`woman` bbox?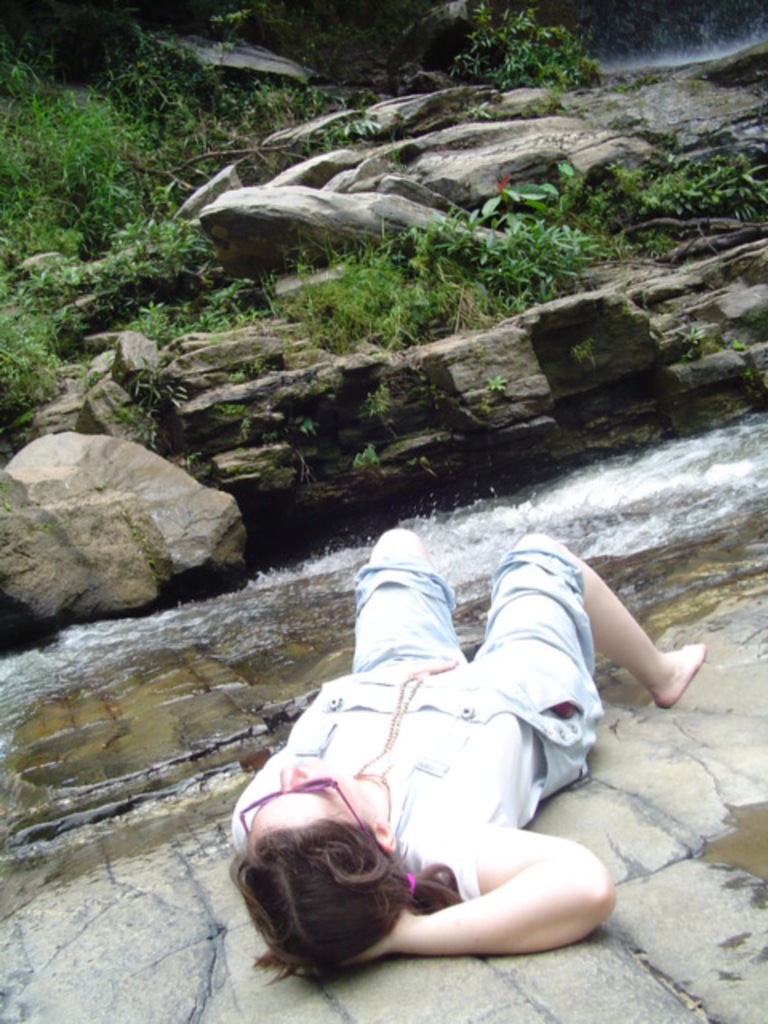
[195, 384, 709, 1016]
